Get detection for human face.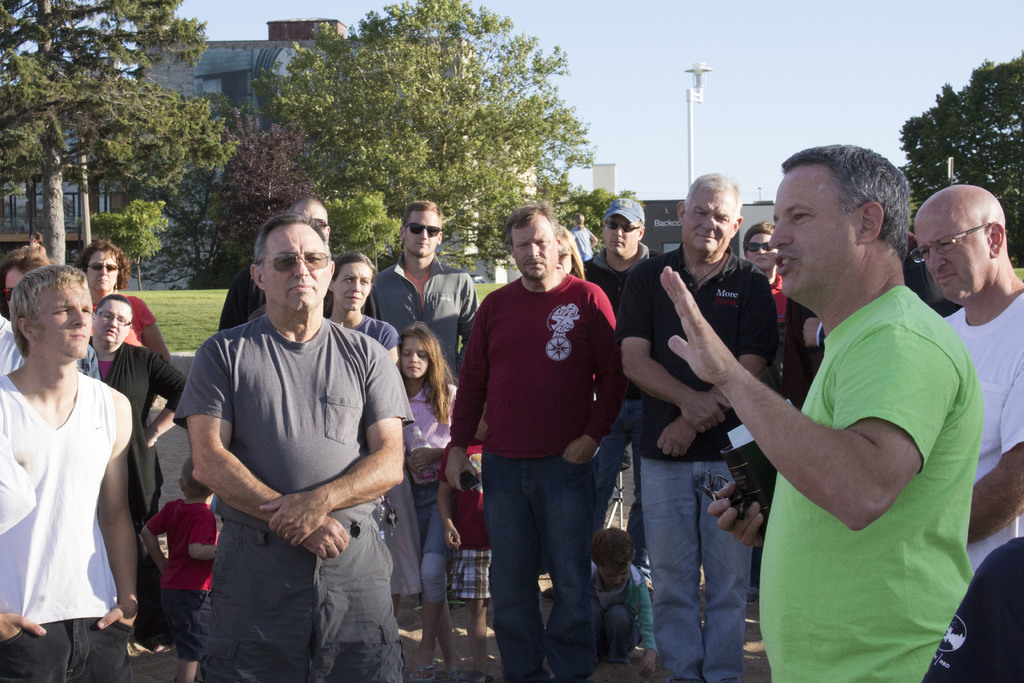
Detection: select_region(7, 265, 29, 303).
